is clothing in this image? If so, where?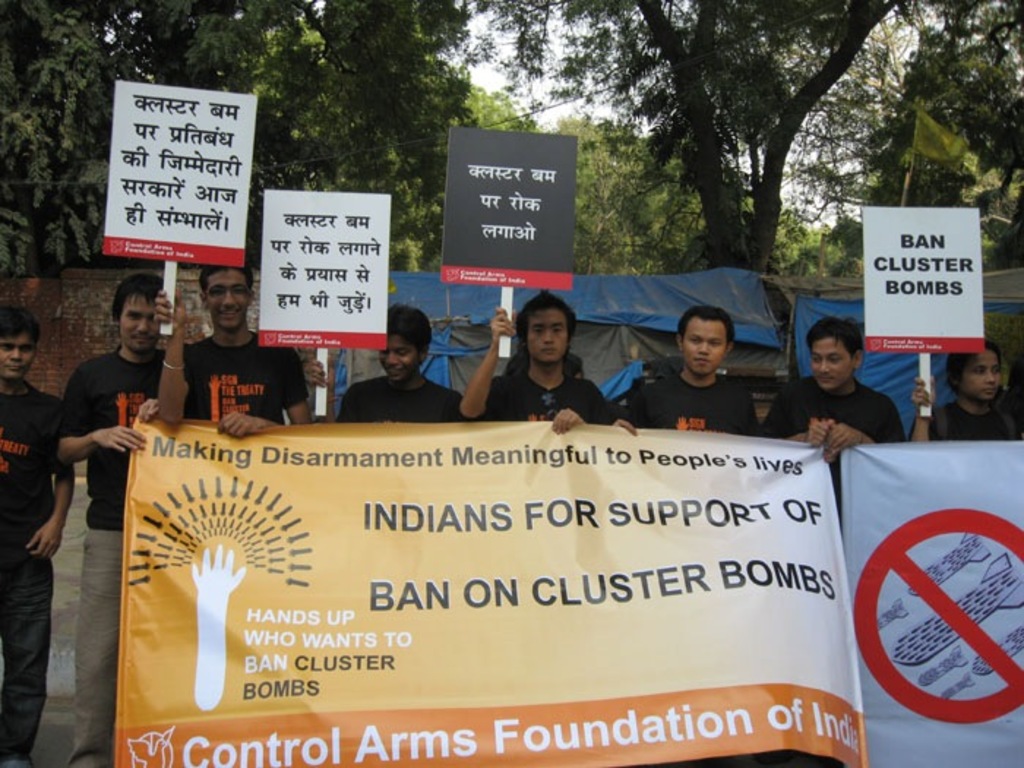
Yes, at select_region(756, 386, 907, 553).
